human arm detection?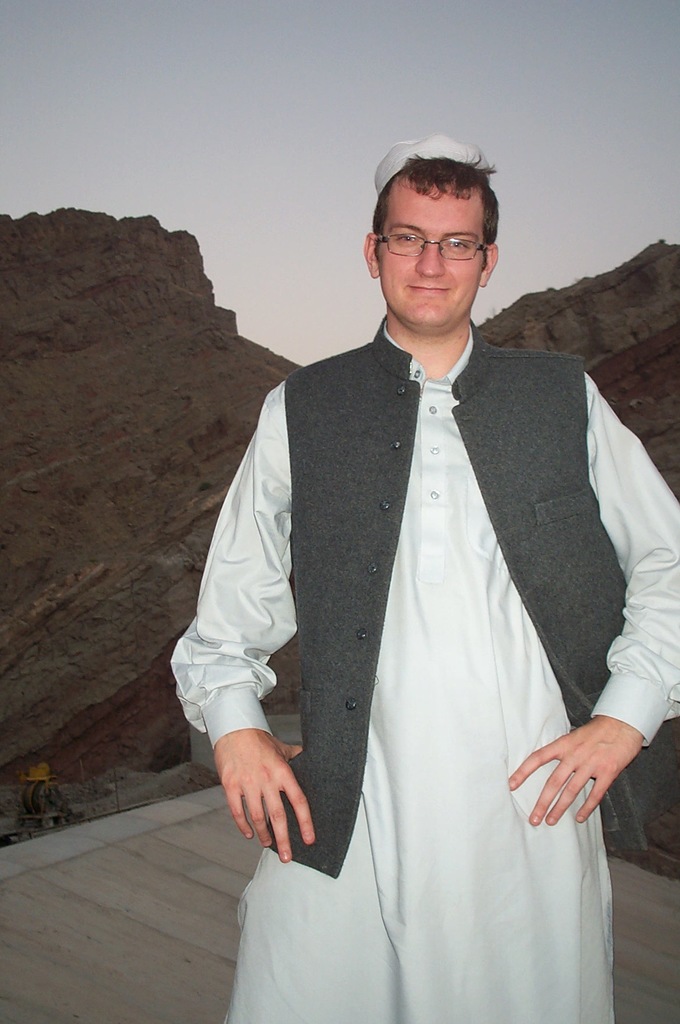
{"left": 502, "top": 345, "right": 679, "bottom": 835}
